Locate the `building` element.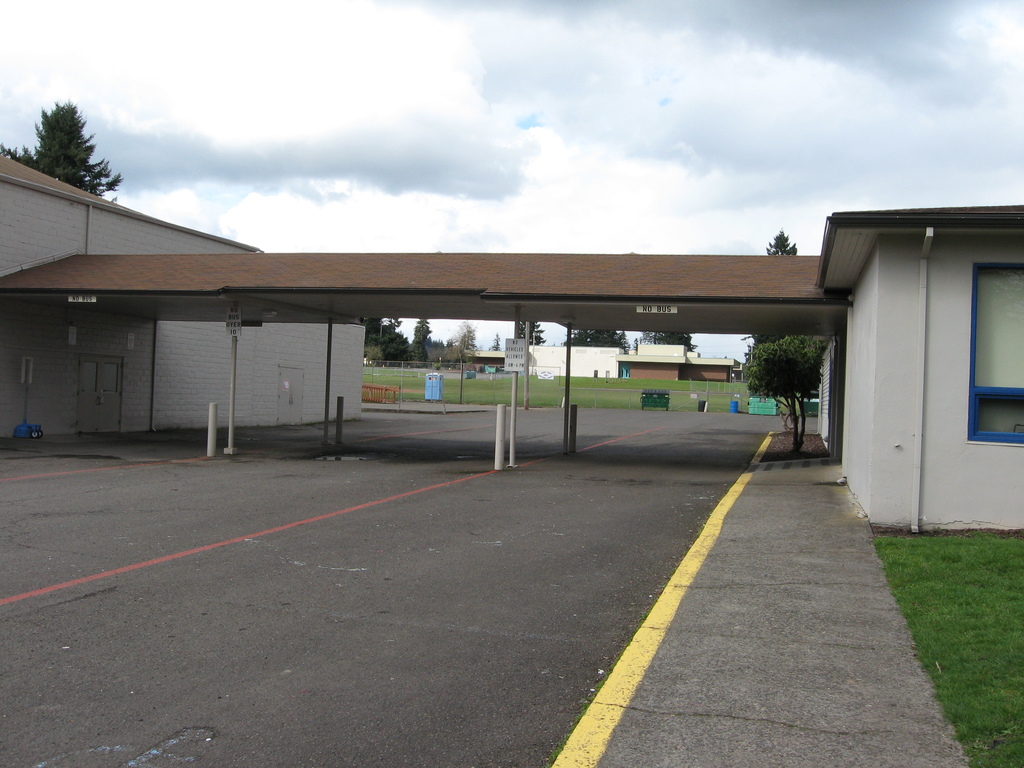
Element bbox: box=[528, 342, 623, 378].
